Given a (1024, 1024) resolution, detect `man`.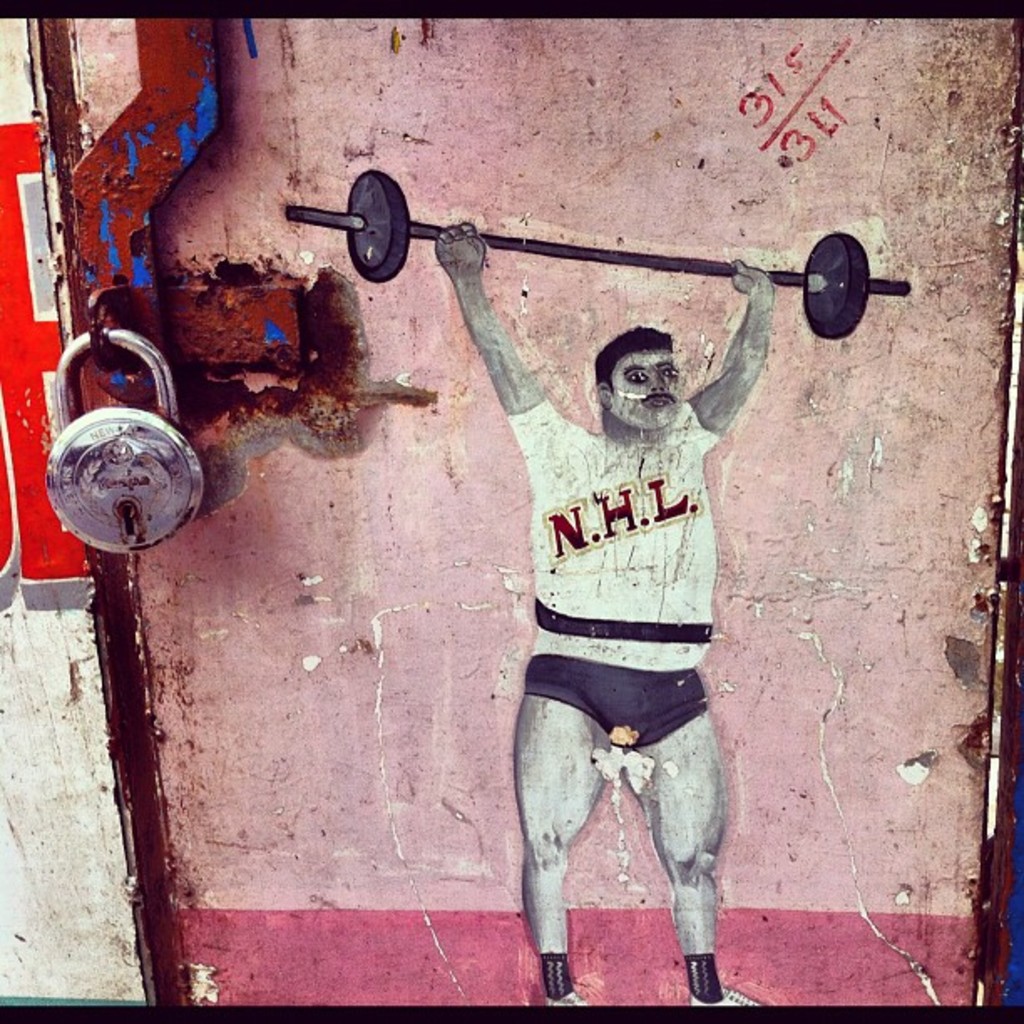
(x1=361, y1=192, x2=833, y2=997).
